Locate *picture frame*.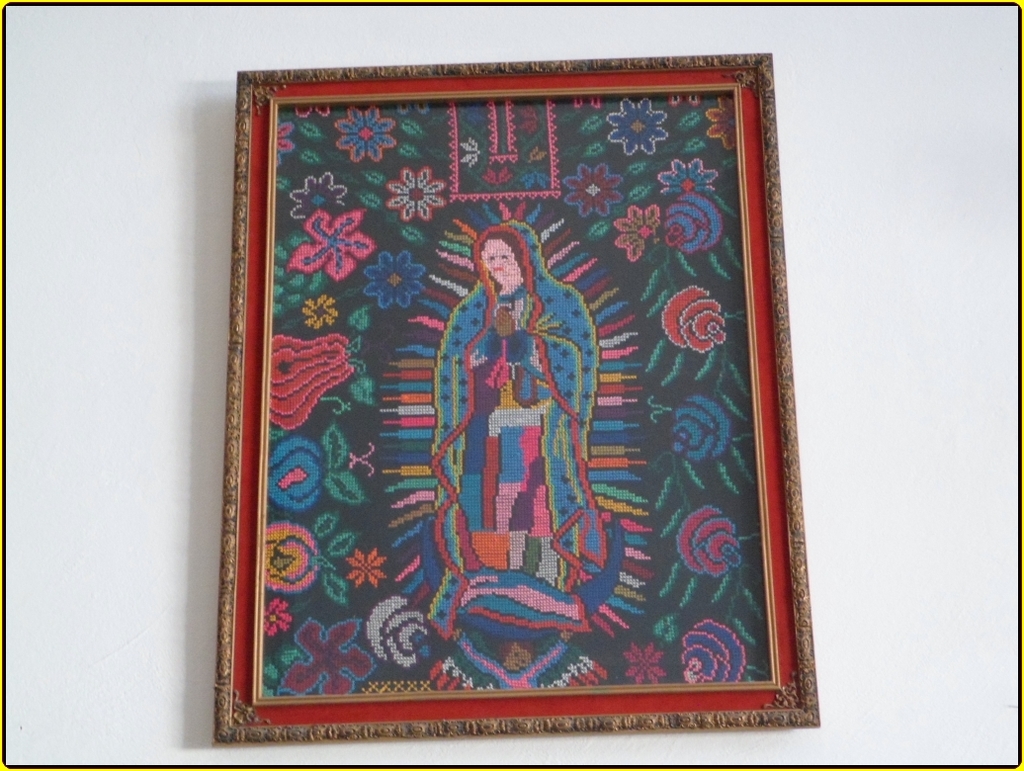
Bounding box: <box>240,59,786,747</box>.
